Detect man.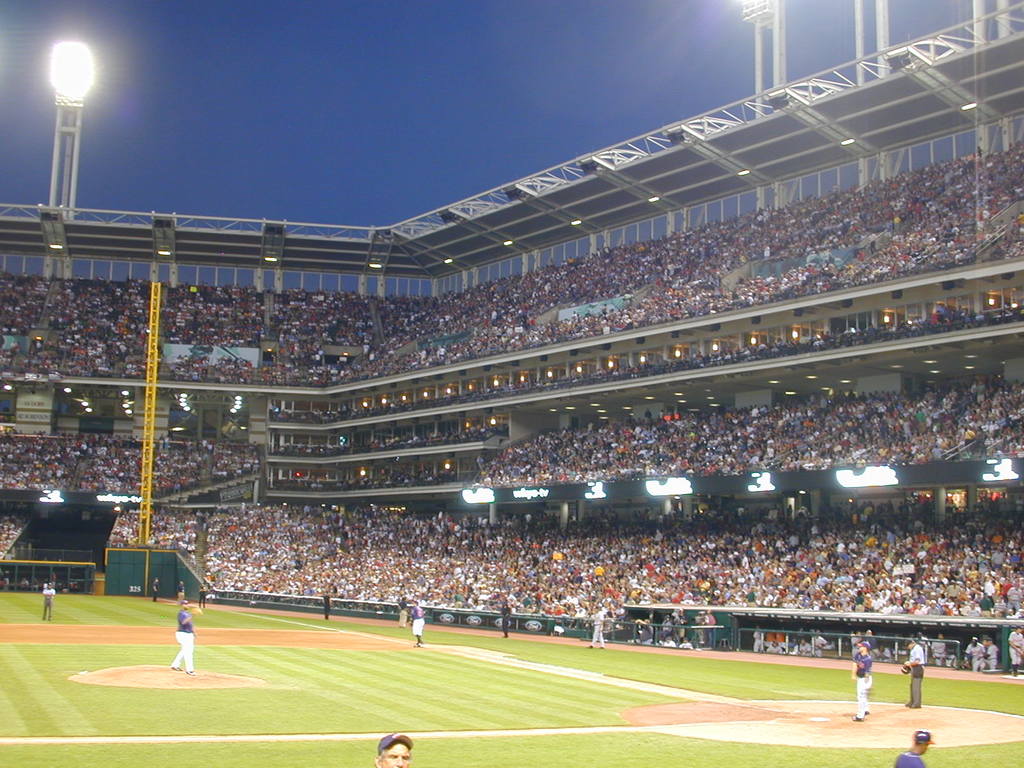
Detected at box=[411, 594, 428, 647].
